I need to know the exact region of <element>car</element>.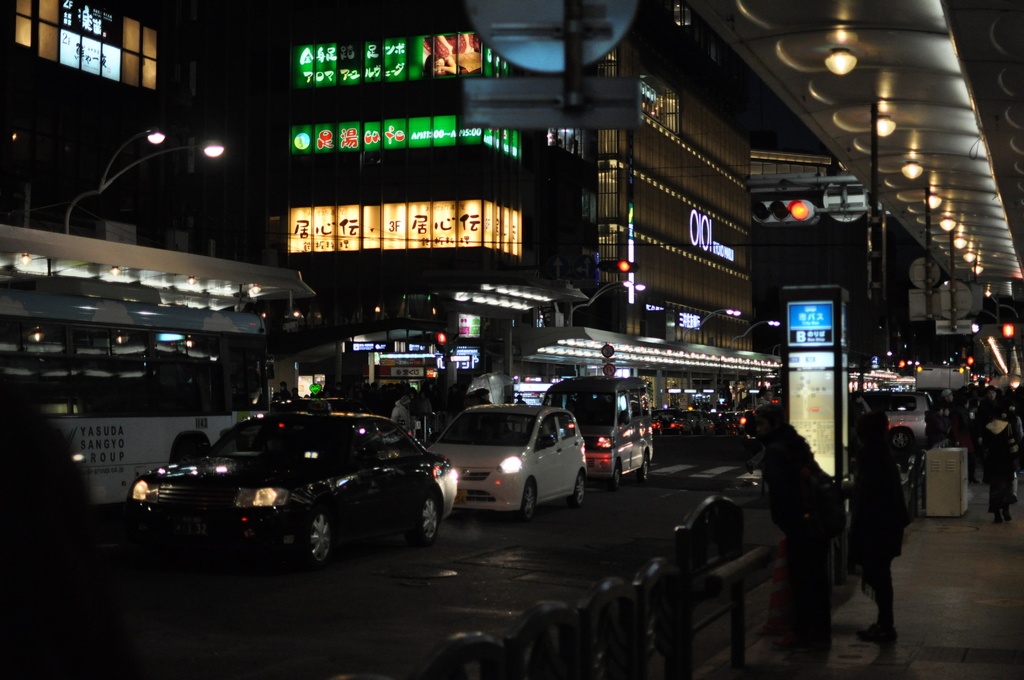
Region: locate(427, 404, 587, 524).
